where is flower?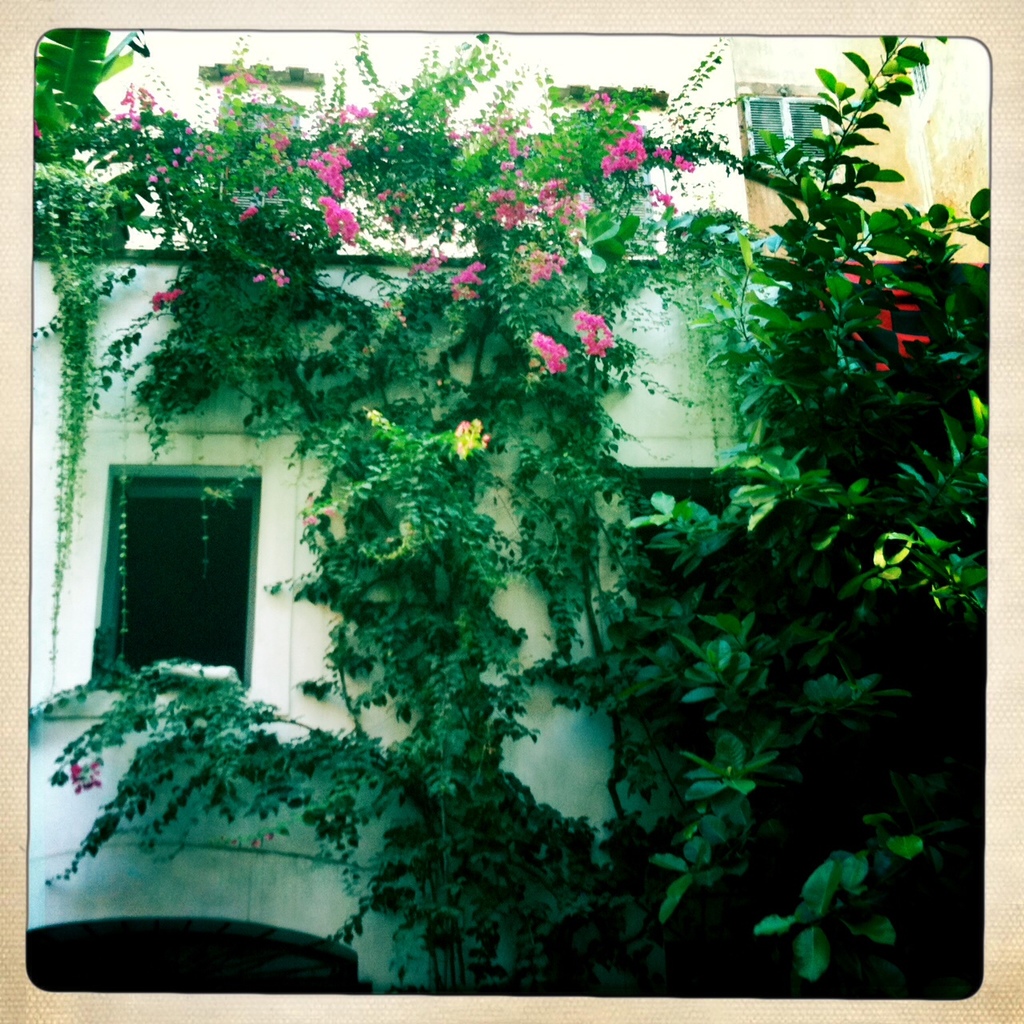
406 249 450 272.
